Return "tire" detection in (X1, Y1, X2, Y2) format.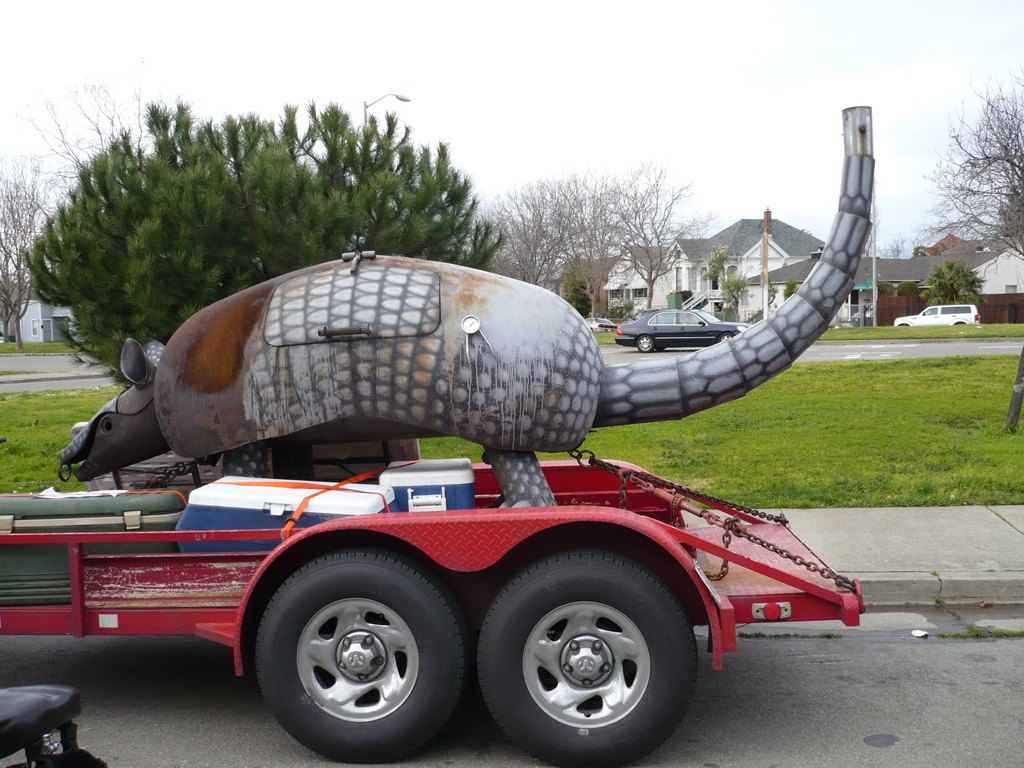
(248, 563, 450, 753).
